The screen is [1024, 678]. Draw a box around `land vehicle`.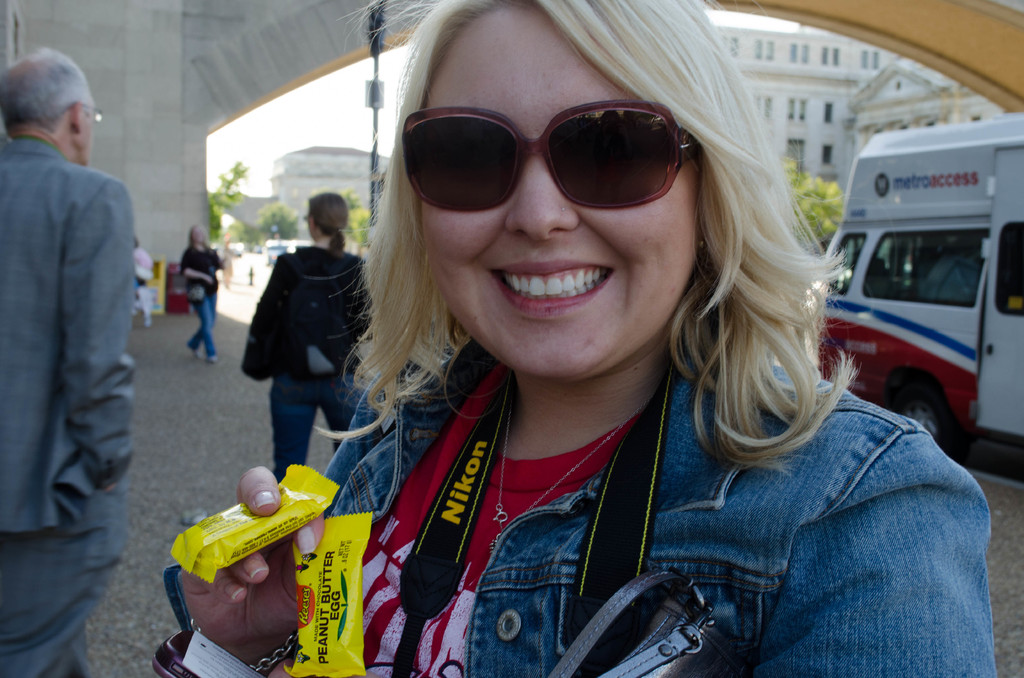
box=[822, 134, 1022, 471].
